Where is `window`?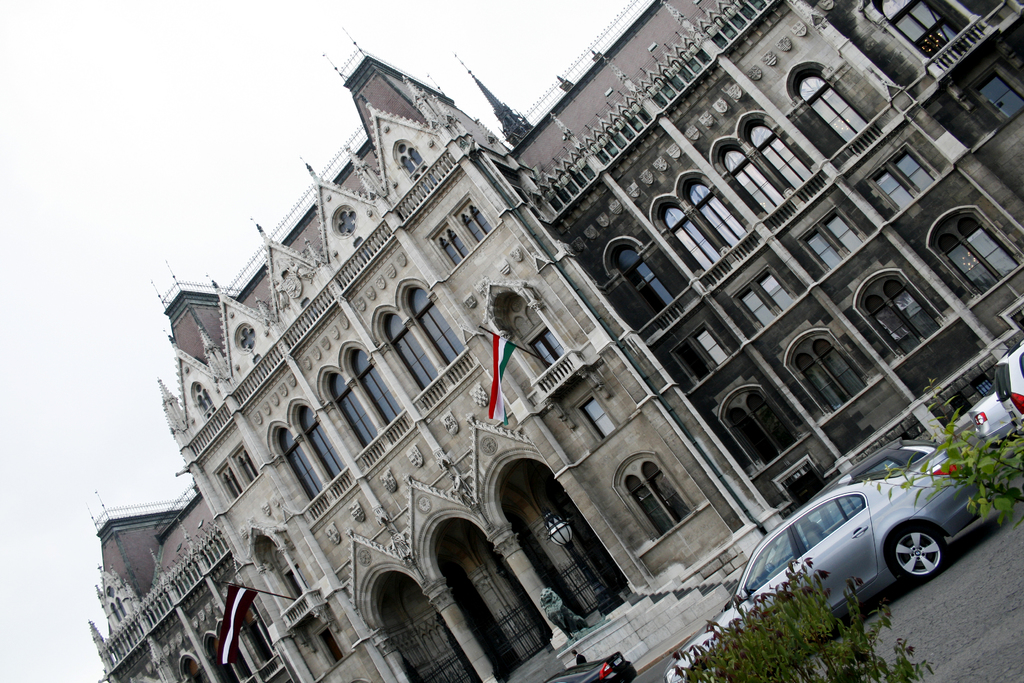
box=[605, 233, 678, 322].
